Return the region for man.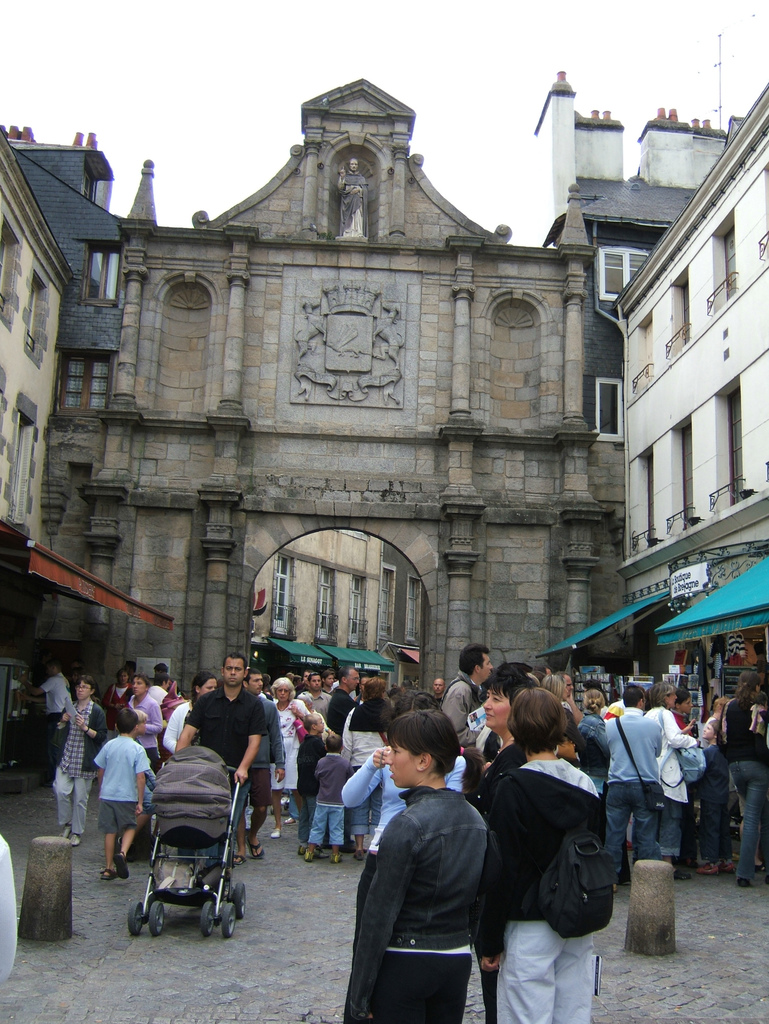
x1=325, y1=666, x2=358, y2=736.
